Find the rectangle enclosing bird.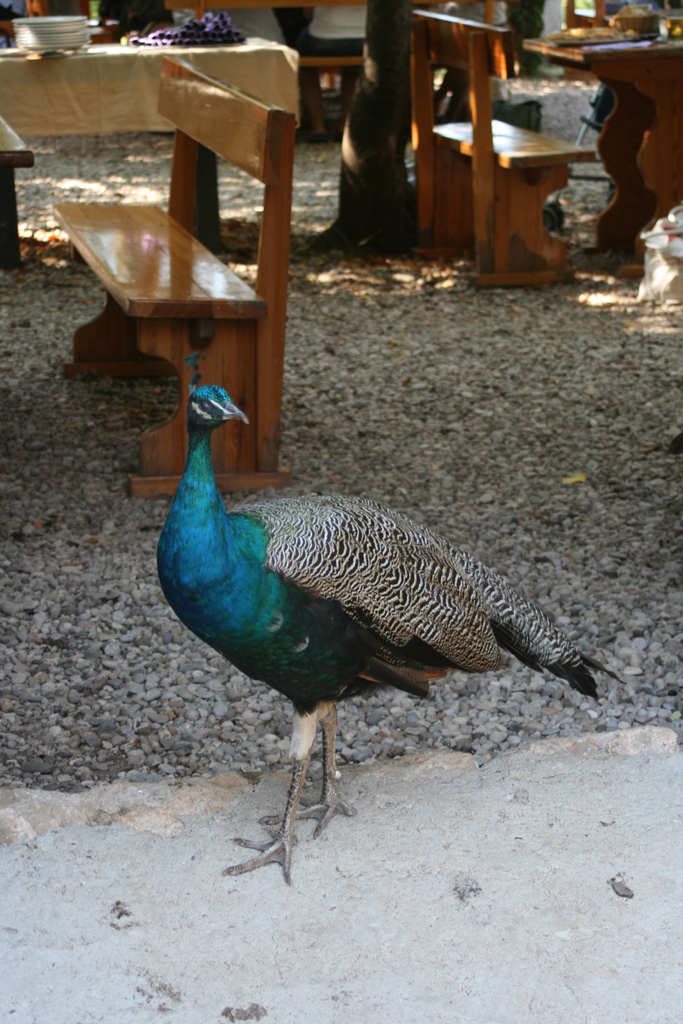
[114,321,645,878].
